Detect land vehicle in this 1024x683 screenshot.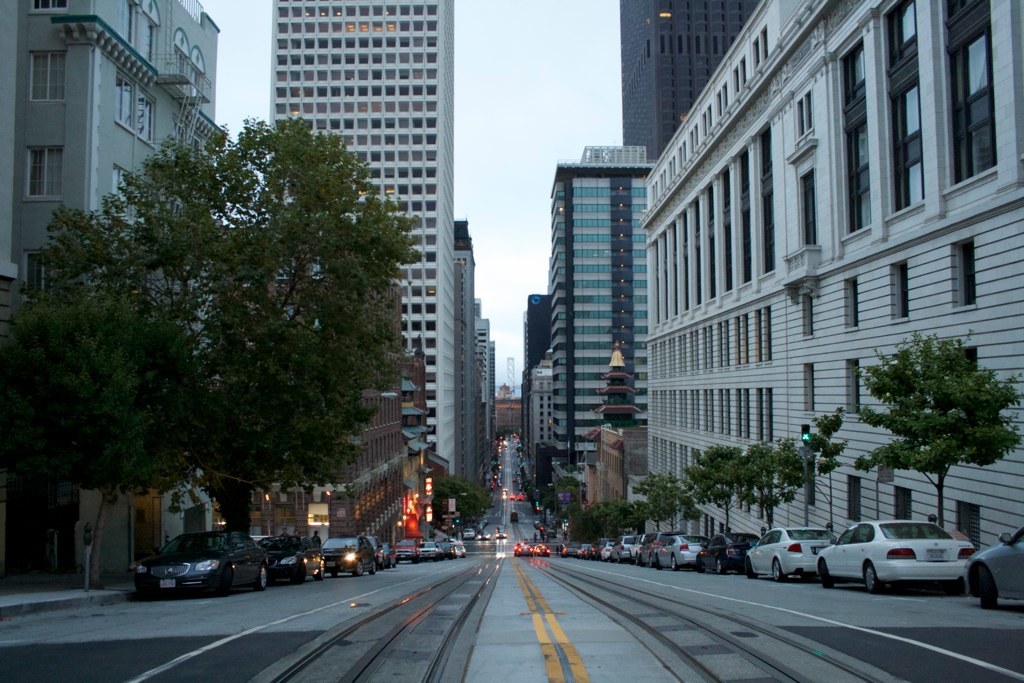
Detection: 422/539/440/554.
